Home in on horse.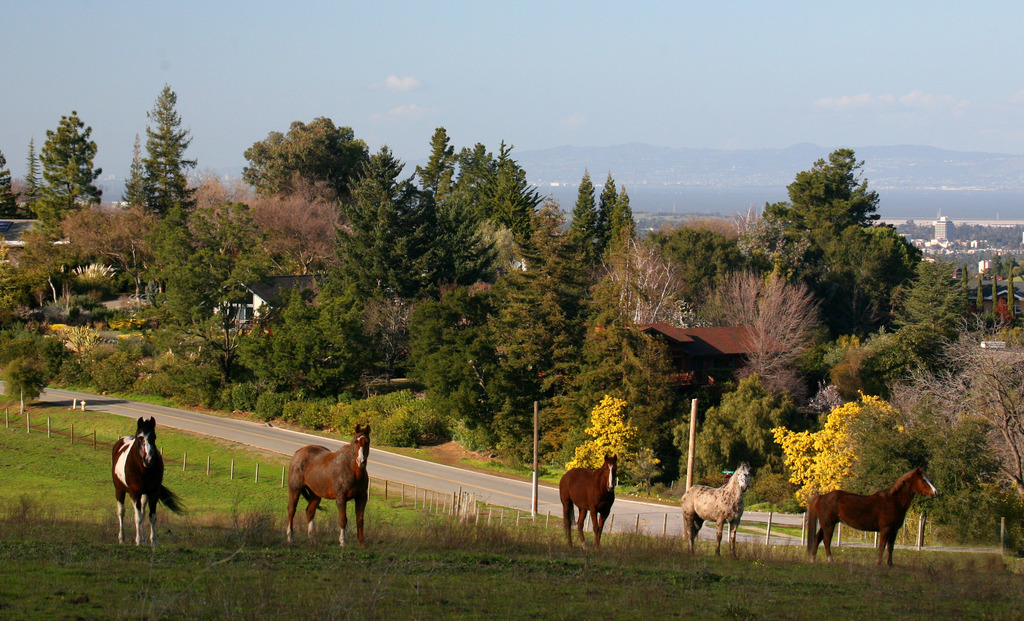
Homed in at bbox(678, 461, 751, 553).
